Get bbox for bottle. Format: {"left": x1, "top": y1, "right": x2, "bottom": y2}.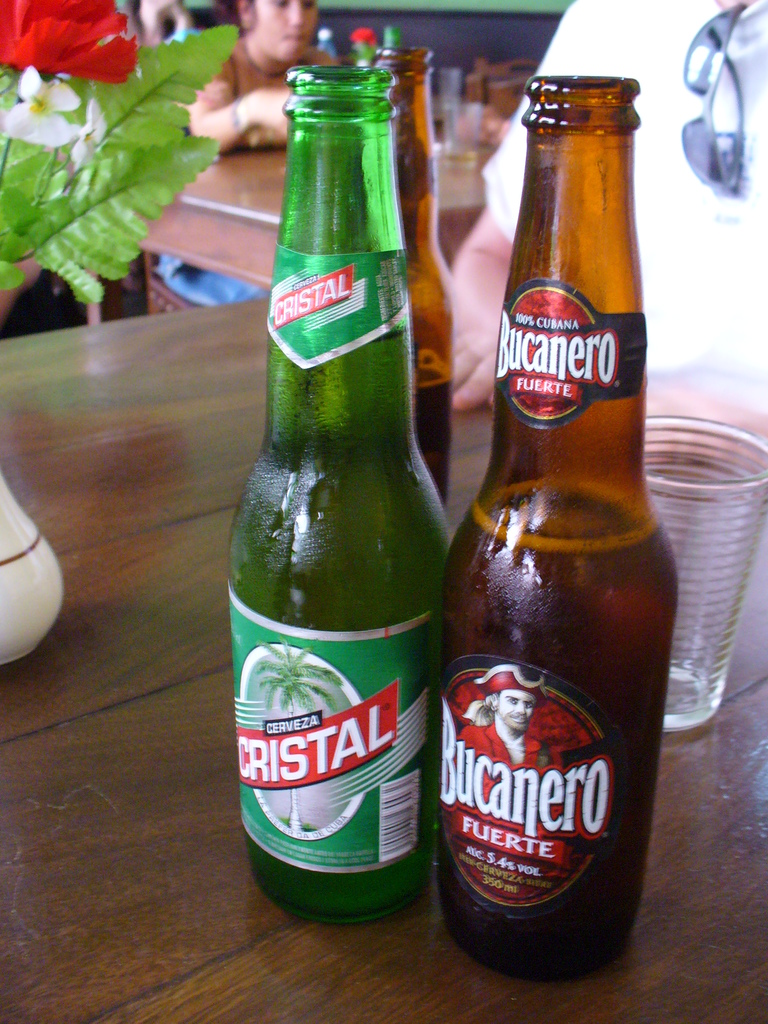
{"left": 233, "top": 47, "right": 466, "bottom": 972}.
